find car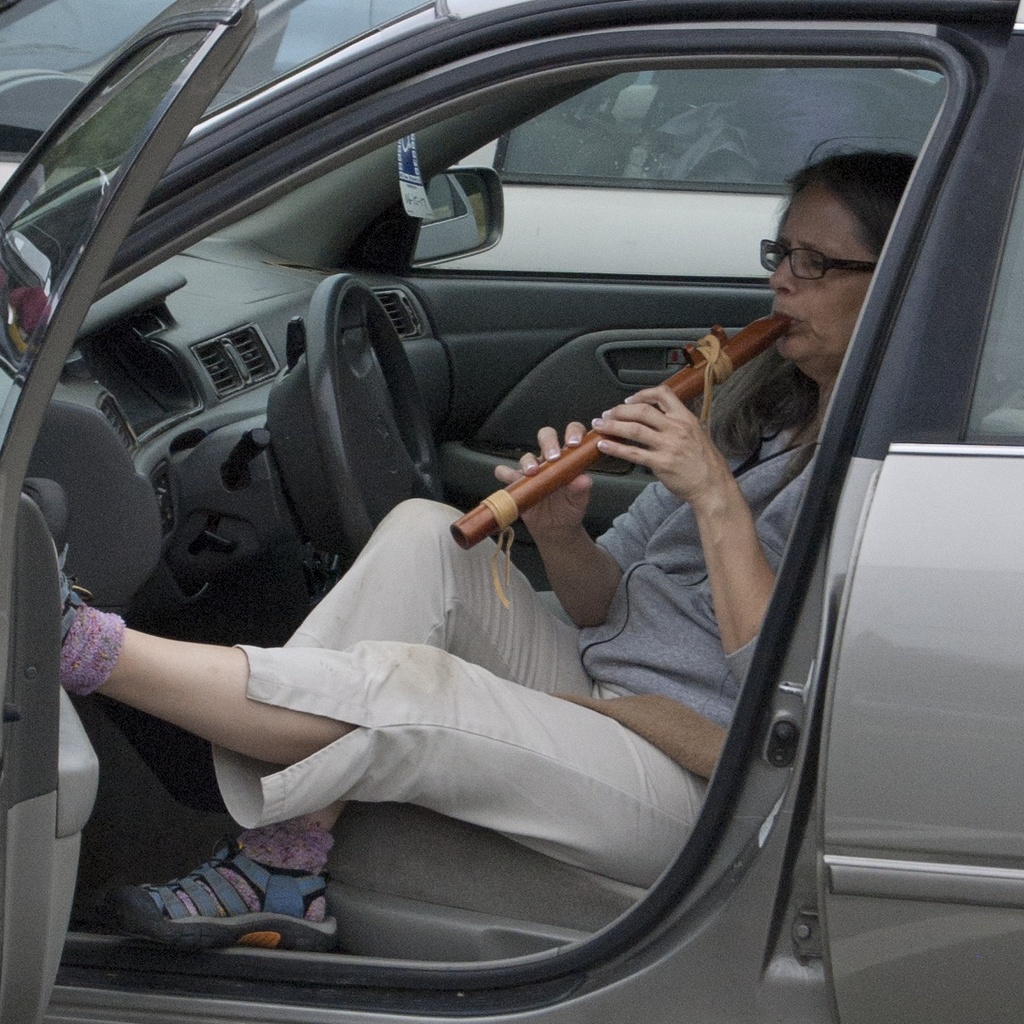
pyautogui.locateOnScreen(0, 0, 1023, 1023)
